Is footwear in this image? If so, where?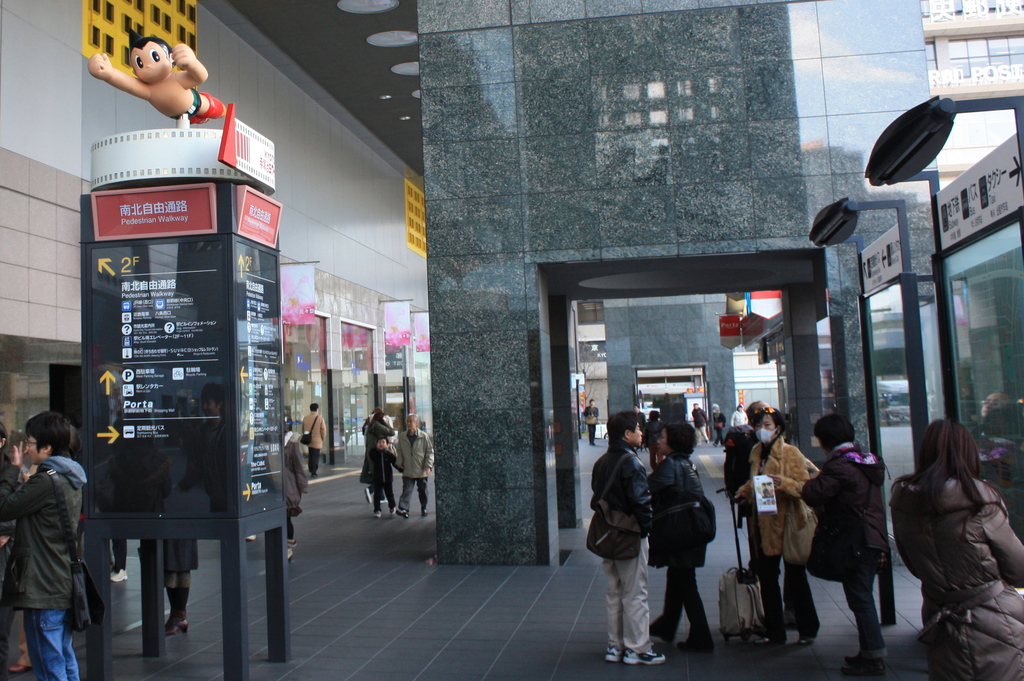
Yes, at (left=781, top=607, right=797, bottom=632).
